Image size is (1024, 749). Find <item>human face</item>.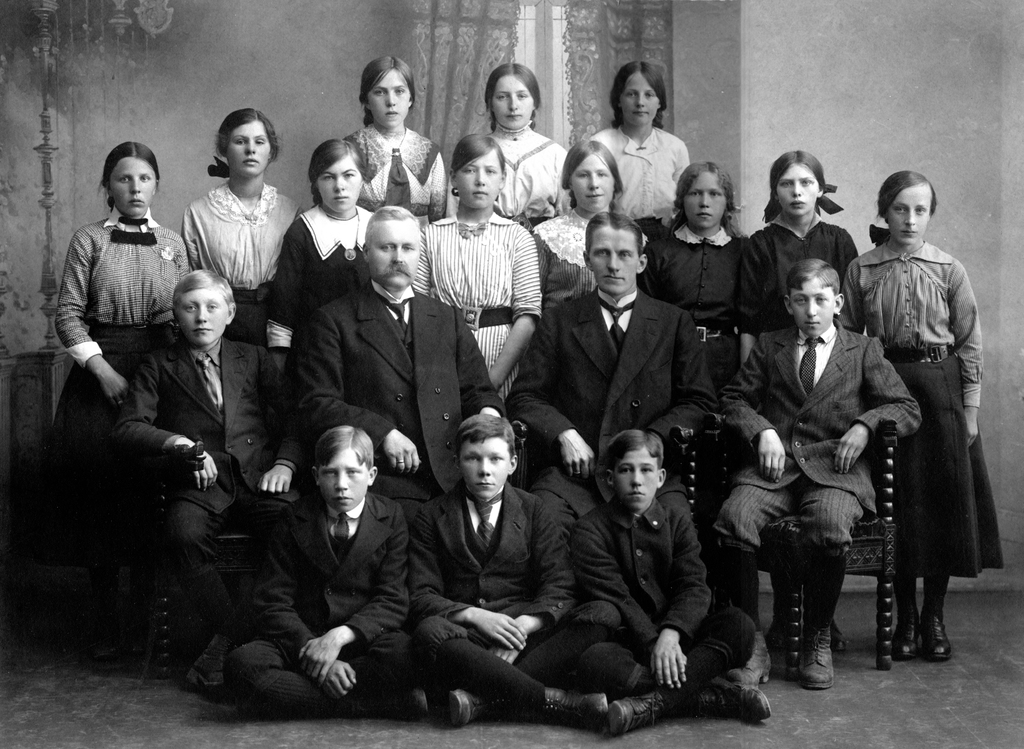
565/152/609/205.
